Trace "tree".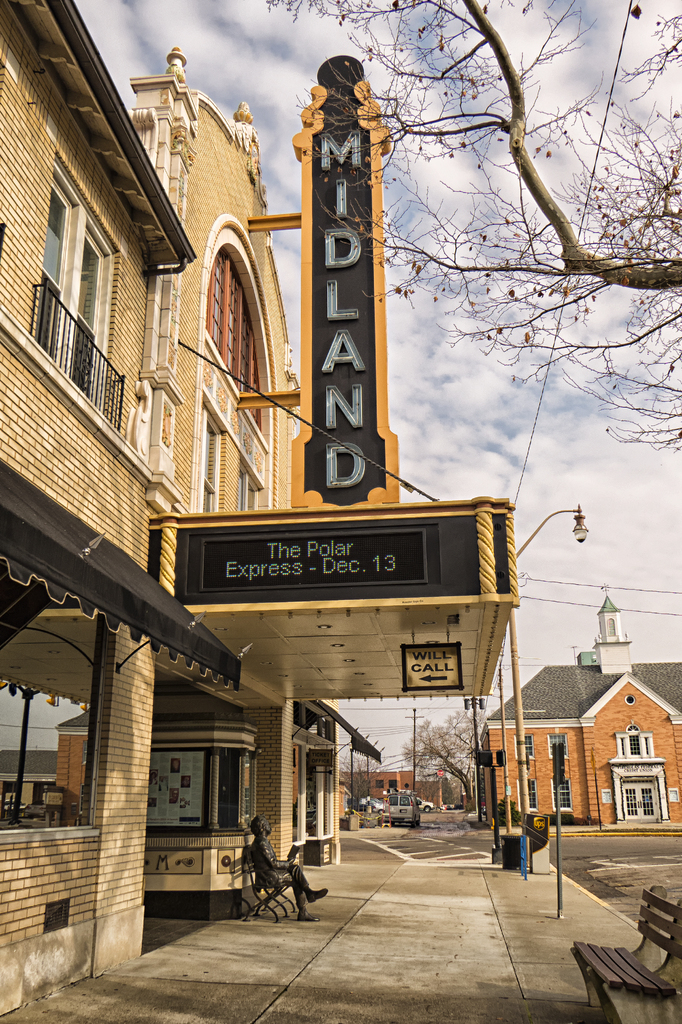
Traced to (266, 0, 681, 454).
